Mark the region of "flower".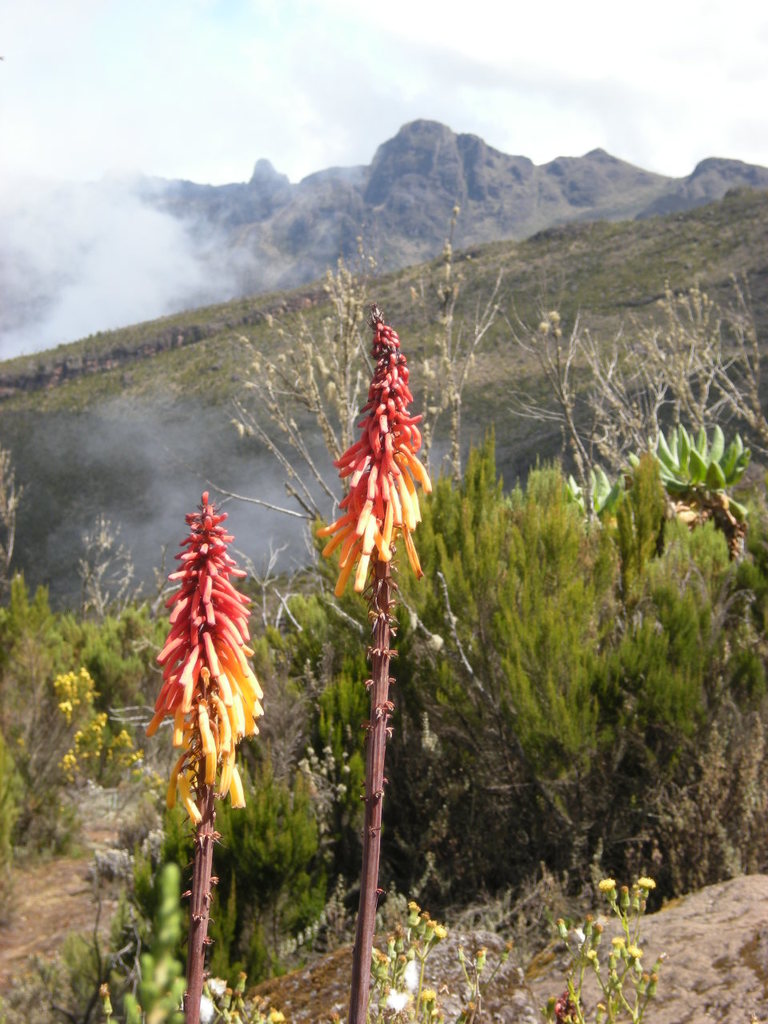
Region: Rect(142, 482, 273, 812).
